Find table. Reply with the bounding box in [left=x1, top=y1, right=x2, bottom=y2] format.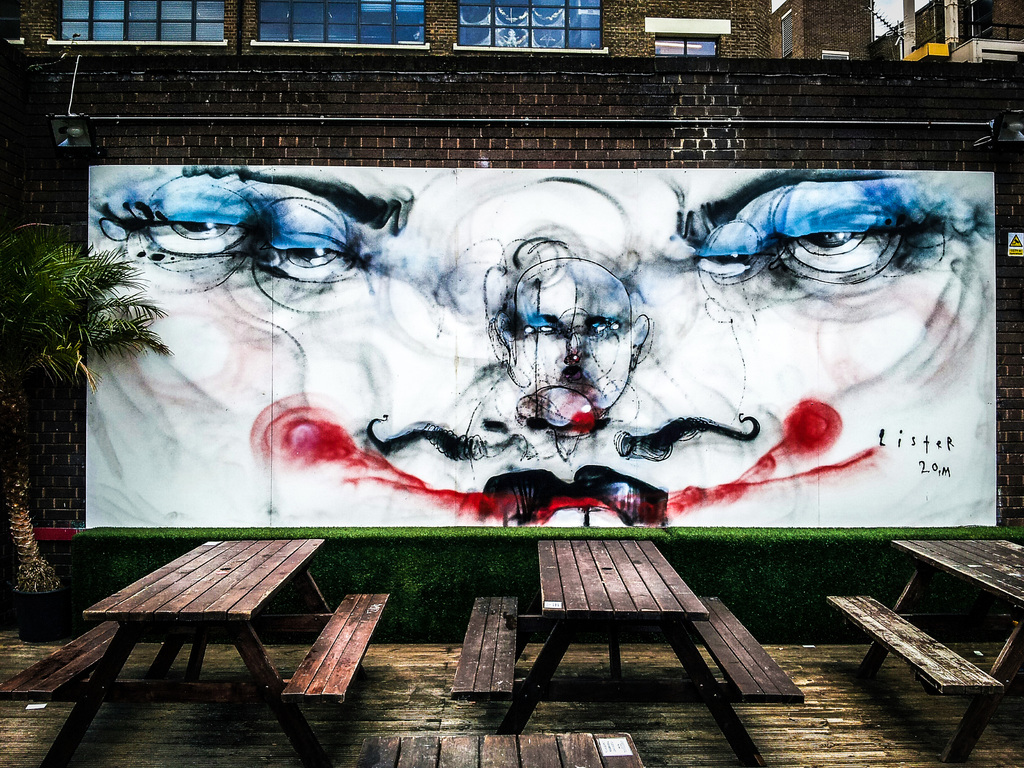
[left=445, top=534, right=805, bottom=765].
